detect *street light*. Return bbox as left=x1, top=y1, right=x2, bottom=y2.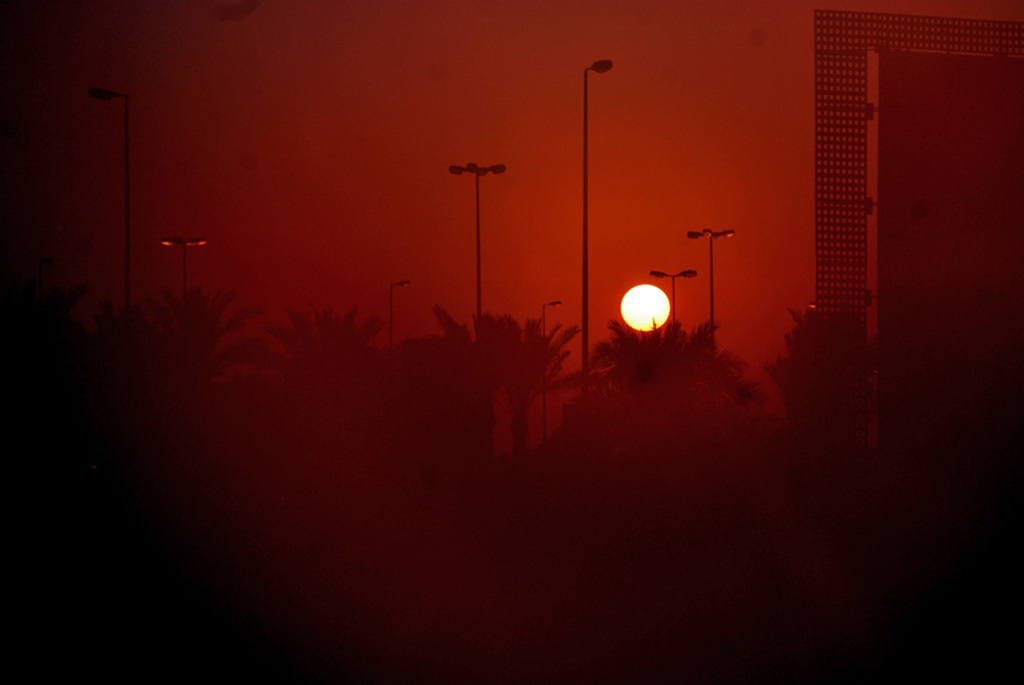
left=445, top=157, right=511, bottom=335.
